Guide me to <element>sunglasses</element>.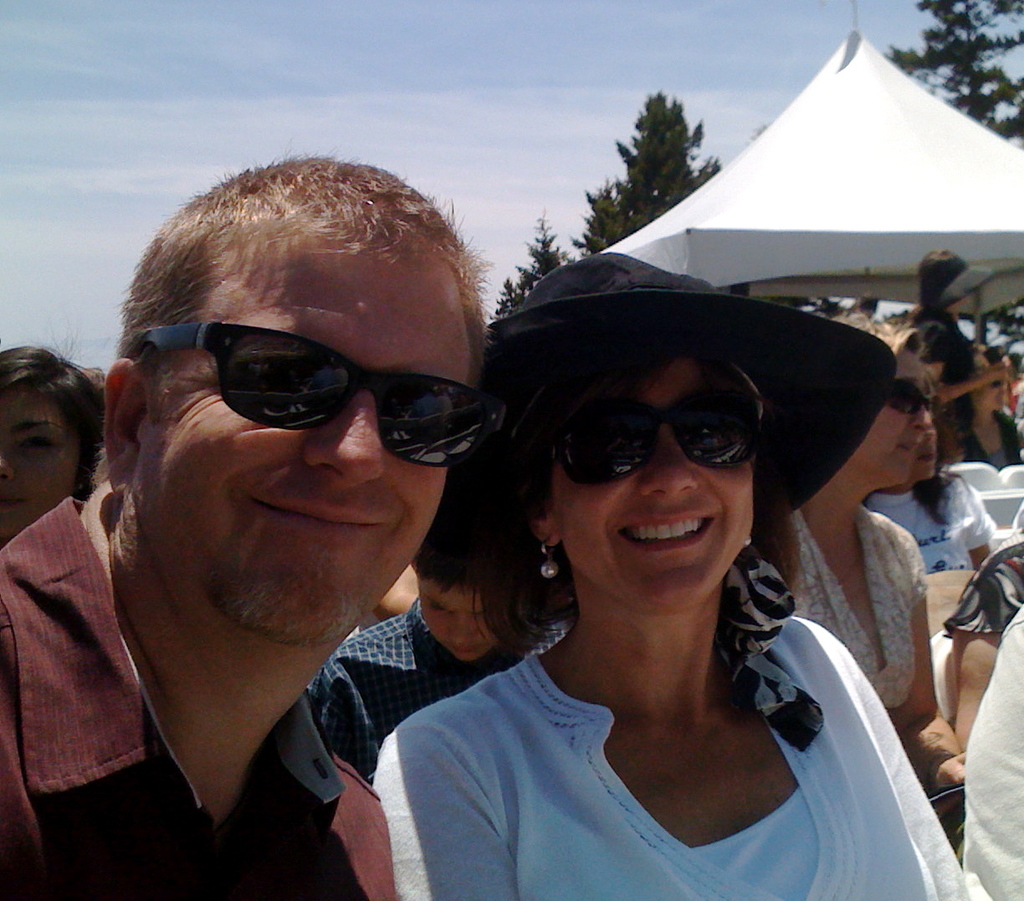
Guidance: 887, 374, 936, 419.
